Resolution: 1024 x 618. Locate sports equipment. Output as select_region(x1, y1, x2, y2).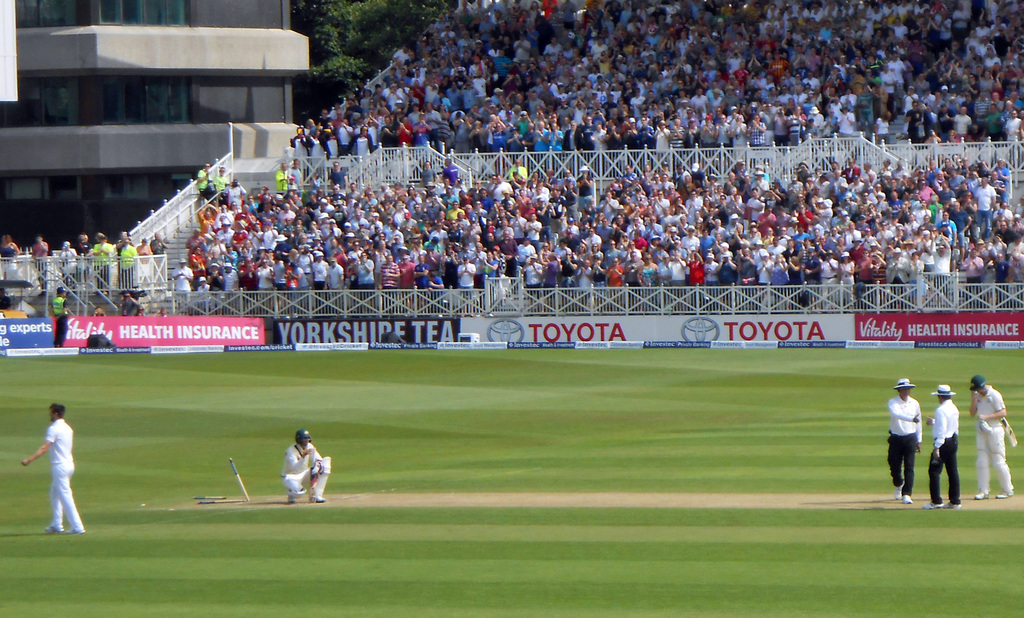
select_region(311, 455, 334, 499).
